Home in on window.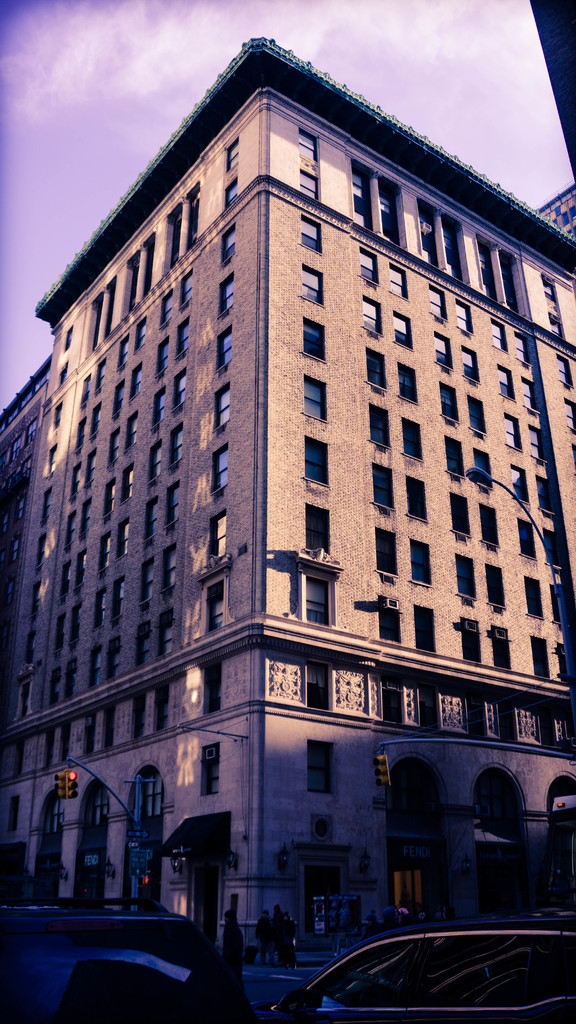
Homed in at x1=99, y1=534, x2=113, y2=567.
